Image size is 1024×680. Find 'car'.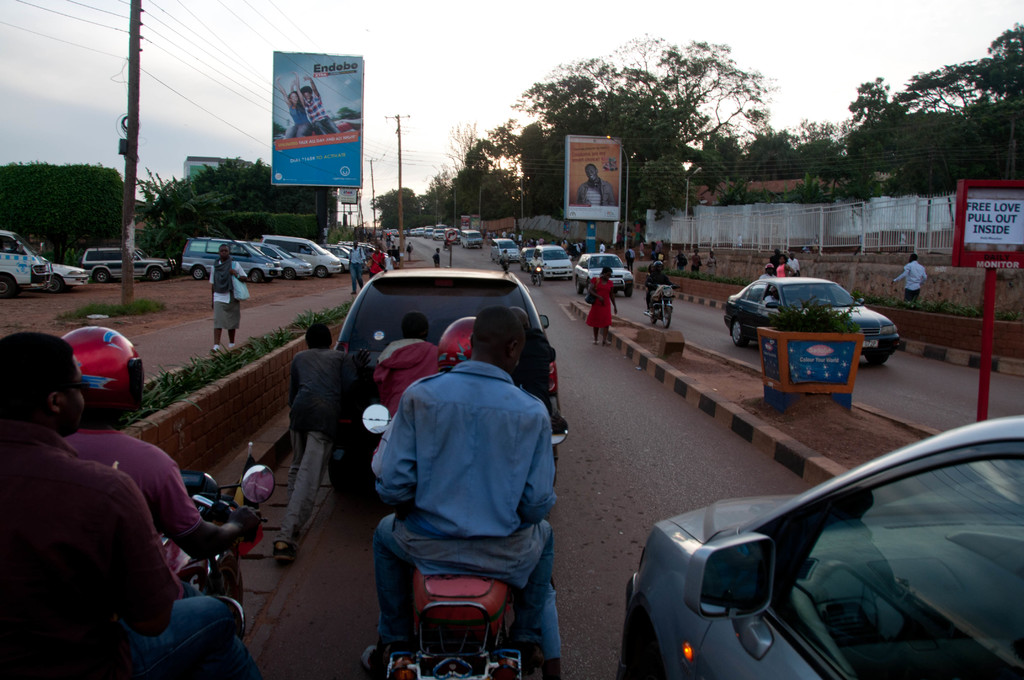
(x1=568, y1=252, x2=644, y2=301).
